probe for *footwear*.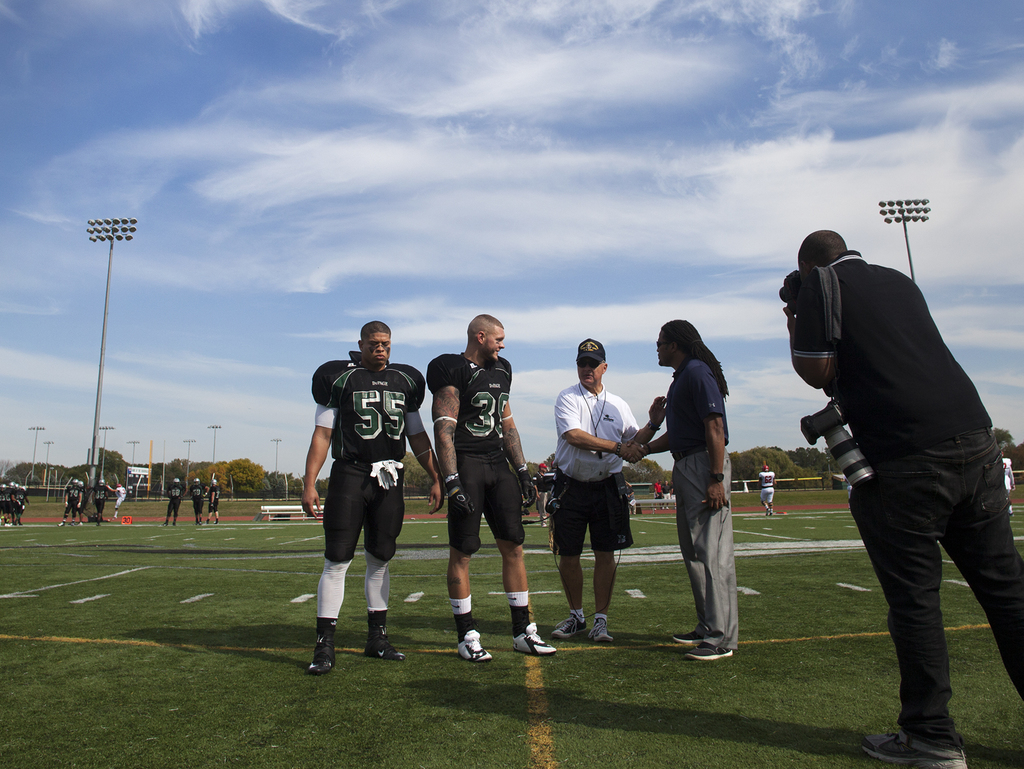
Probe result: select_region(549, 612, 588, 636).
